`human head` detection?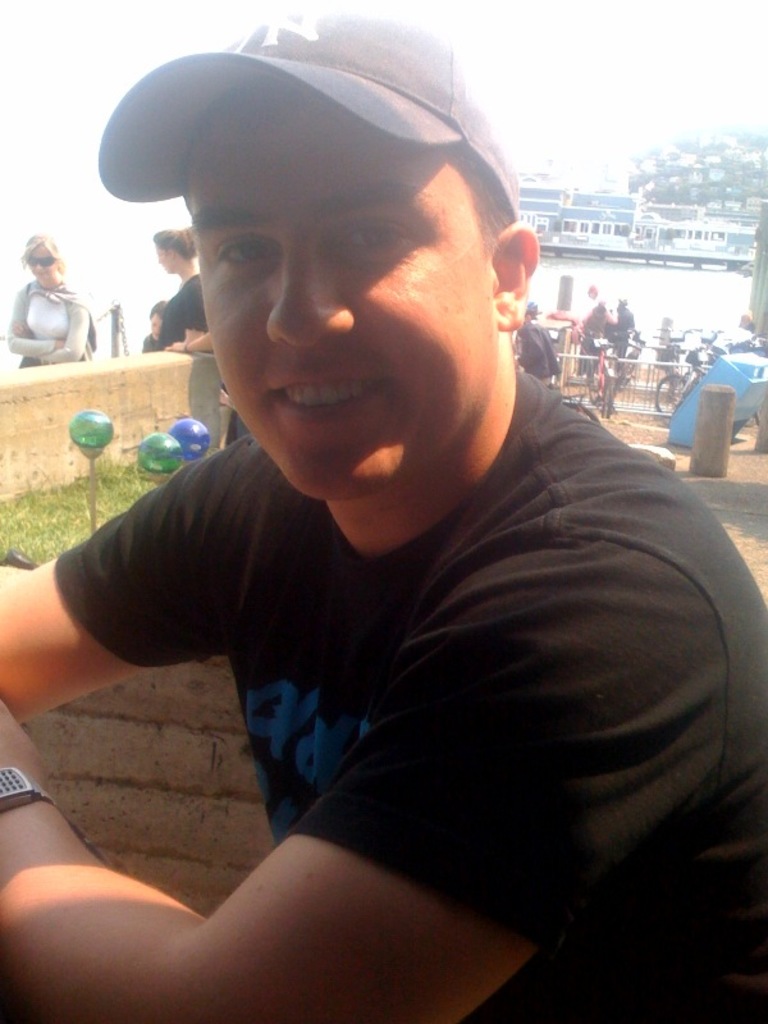
rect(22, 236, 67, 284)
